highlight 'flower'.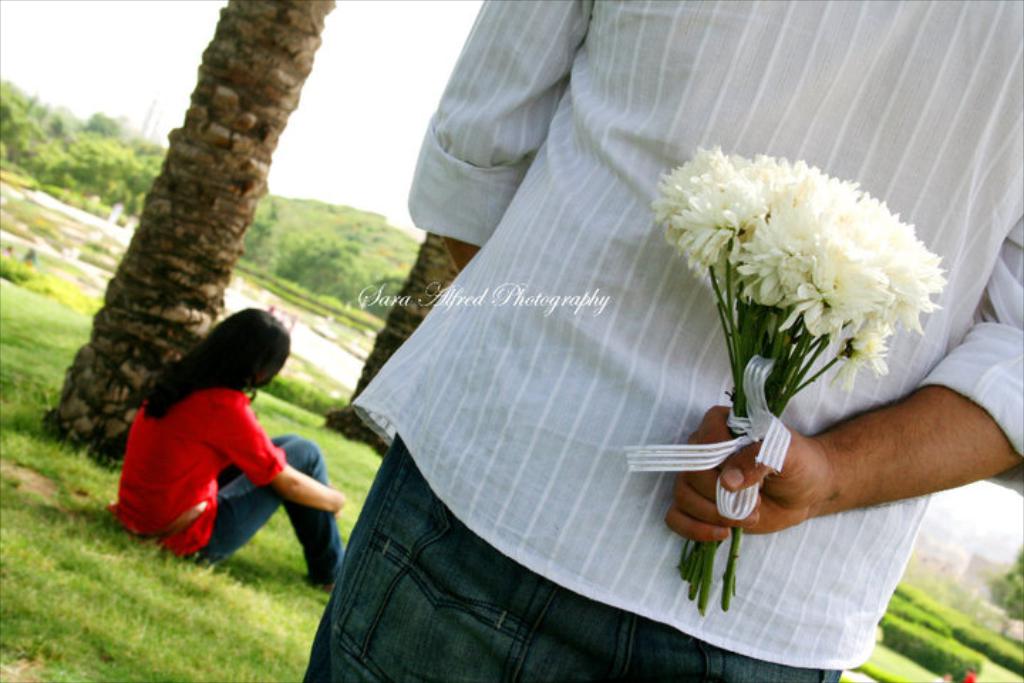
Highlighted region: x1=960, y1=669, x2=980, y2=682.
